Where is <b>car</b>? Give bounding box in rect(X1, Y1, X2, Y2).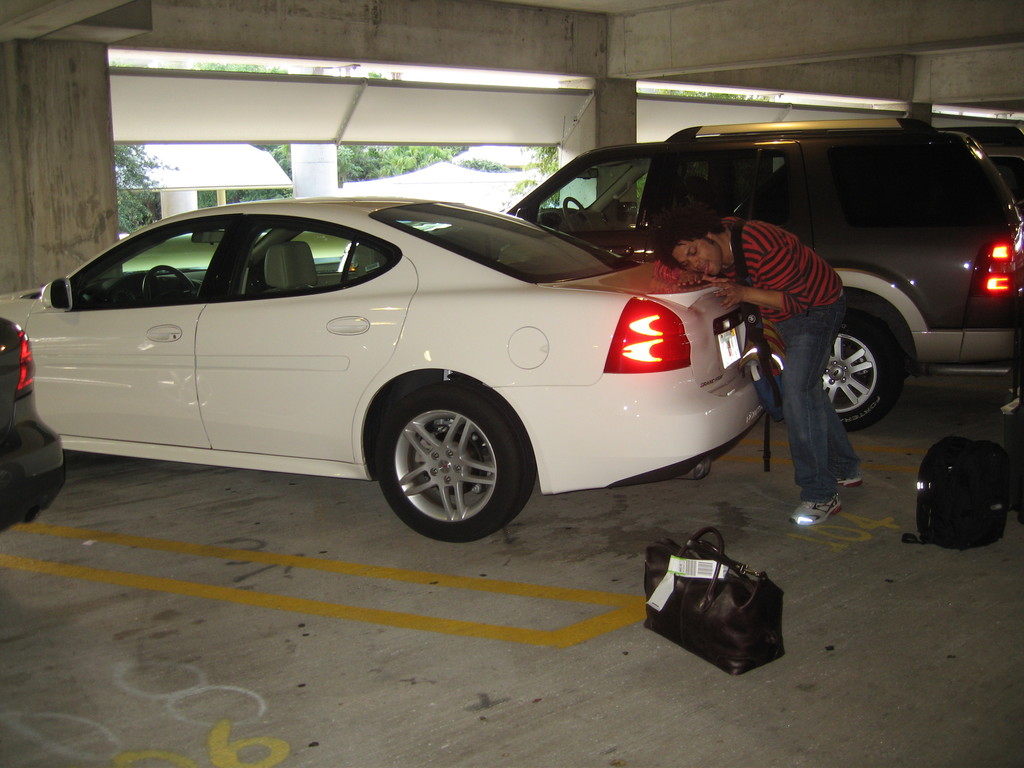
rect(0, 193, 772, 538).
